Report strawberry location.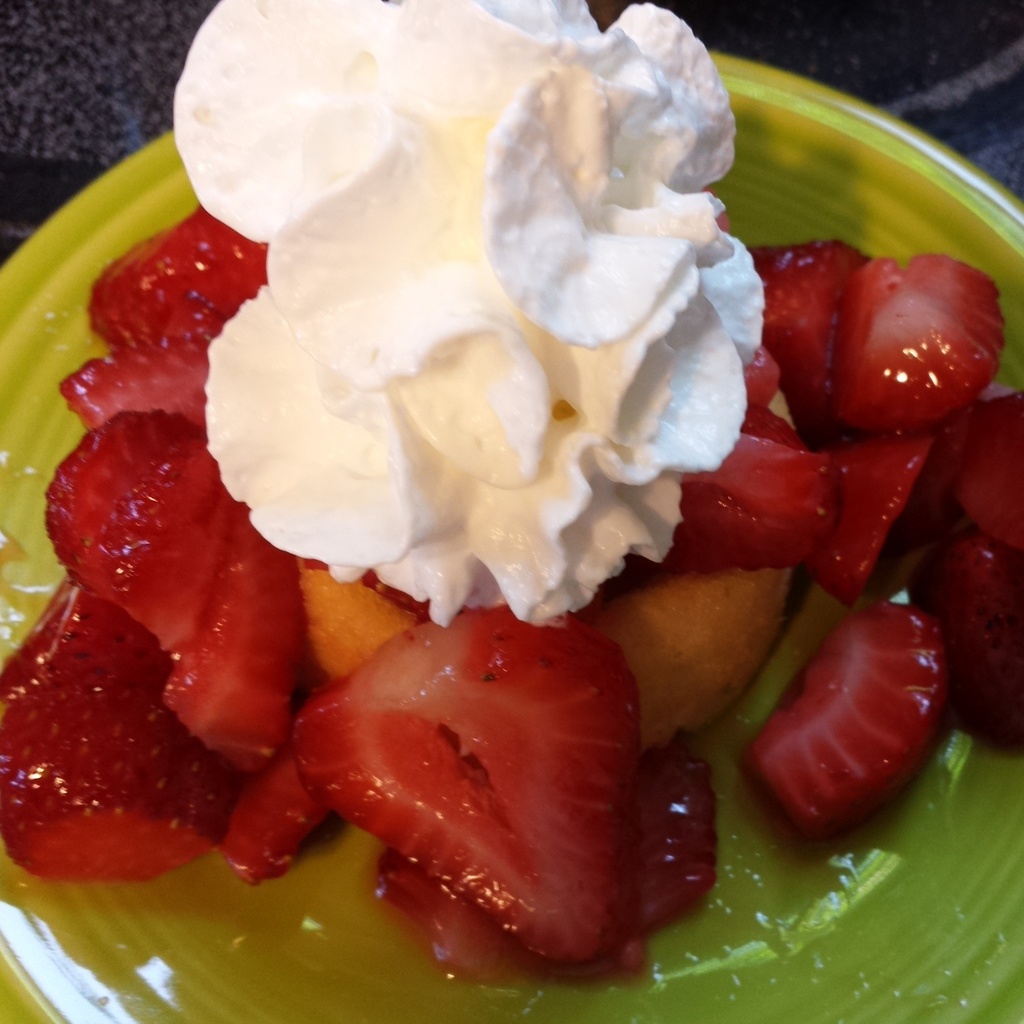
Report: x1=661, y1=405, x2=939, y2=573.
